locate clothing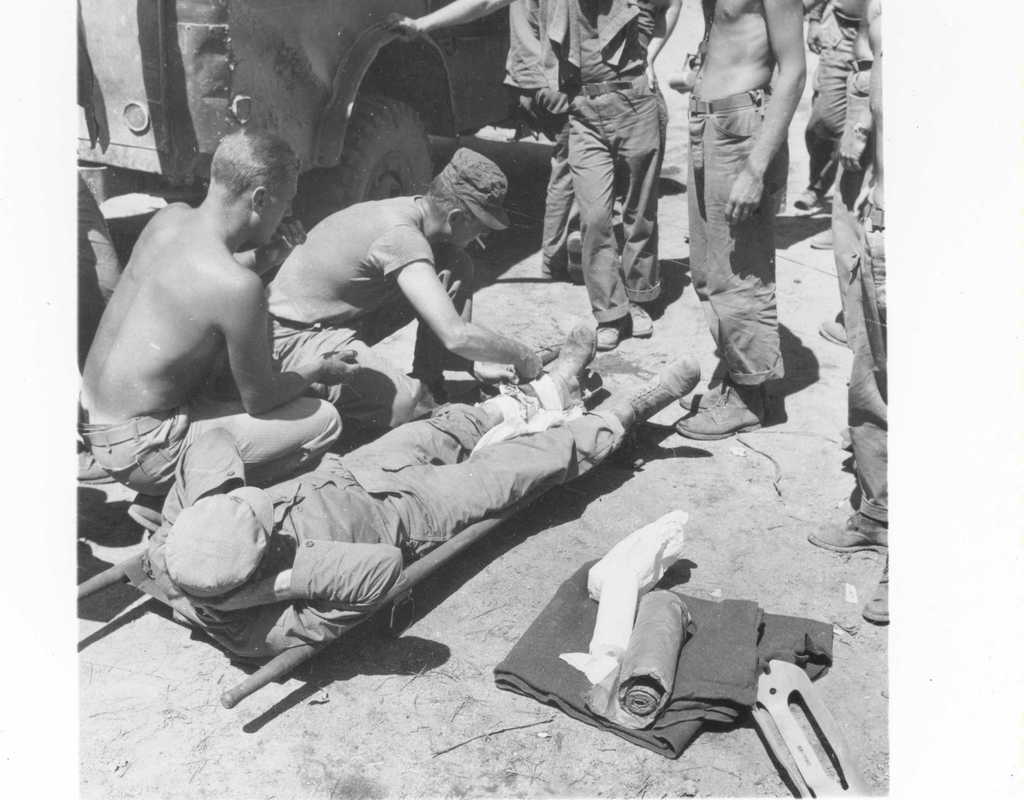
264, 195, 435, 320
